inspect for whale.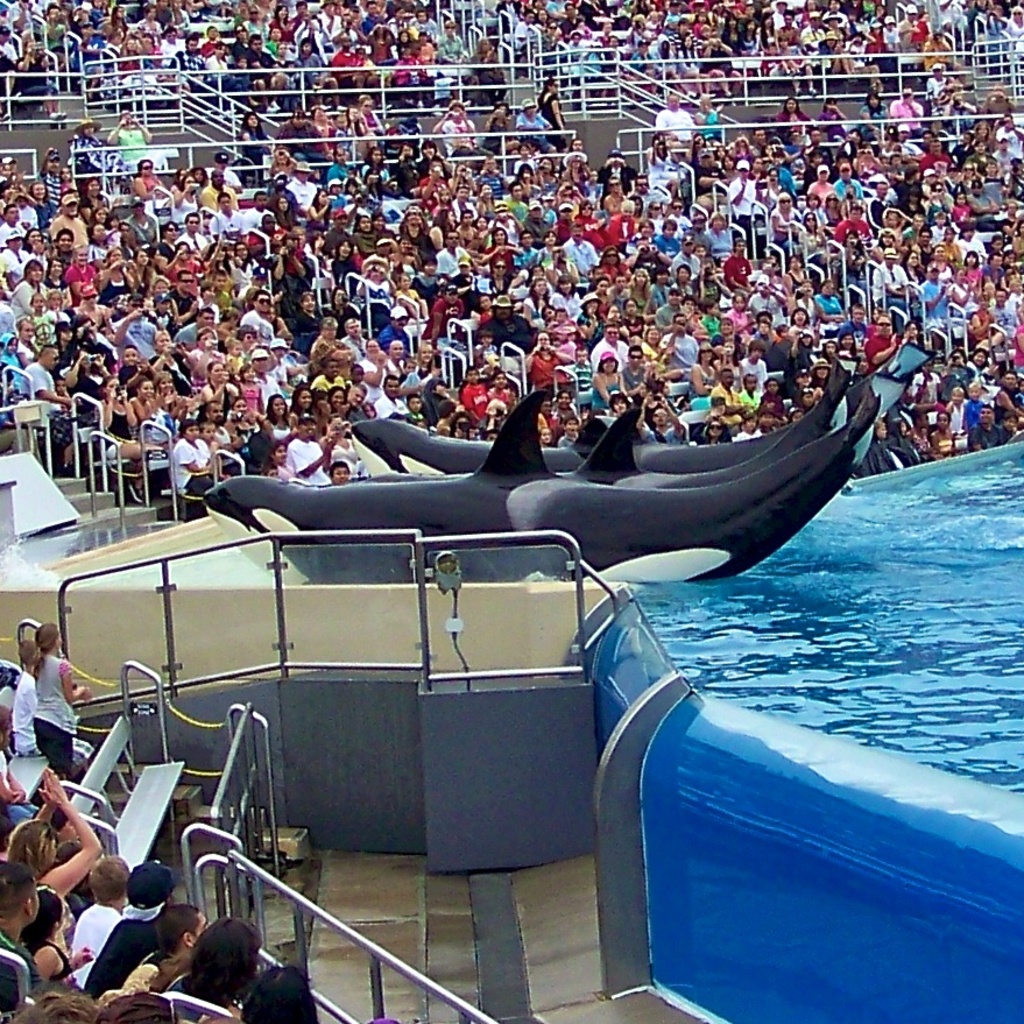
Inspection: bbox=[197, 384, 901, 589].
